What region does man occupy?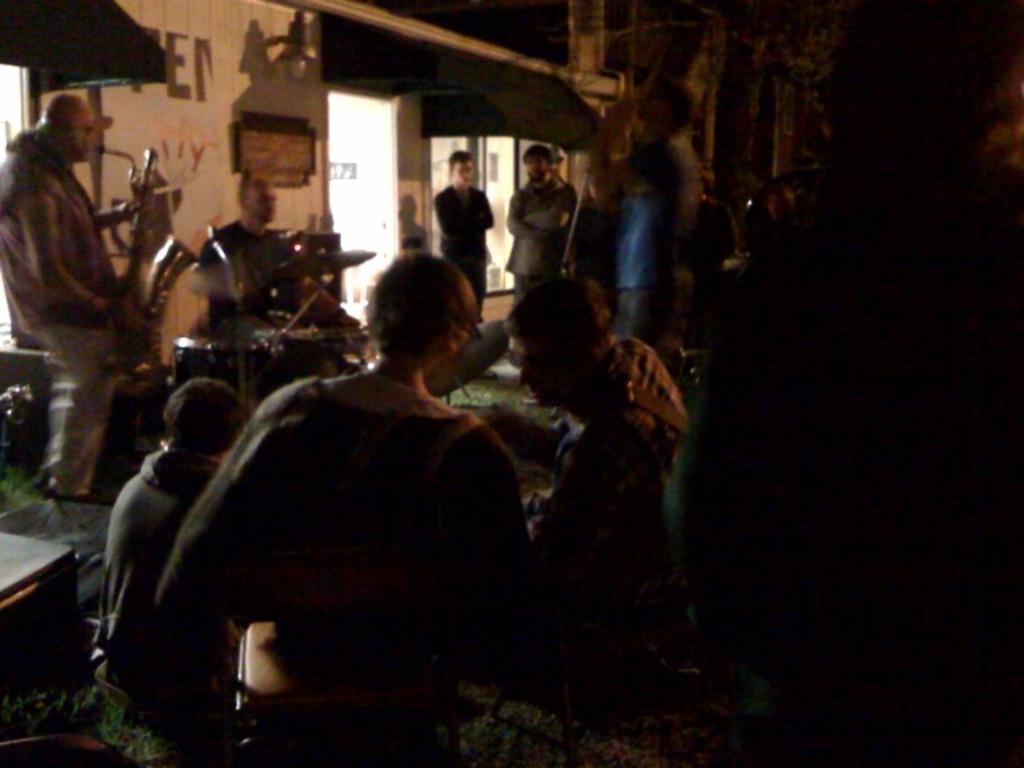
[507, 144, 578, 310].
